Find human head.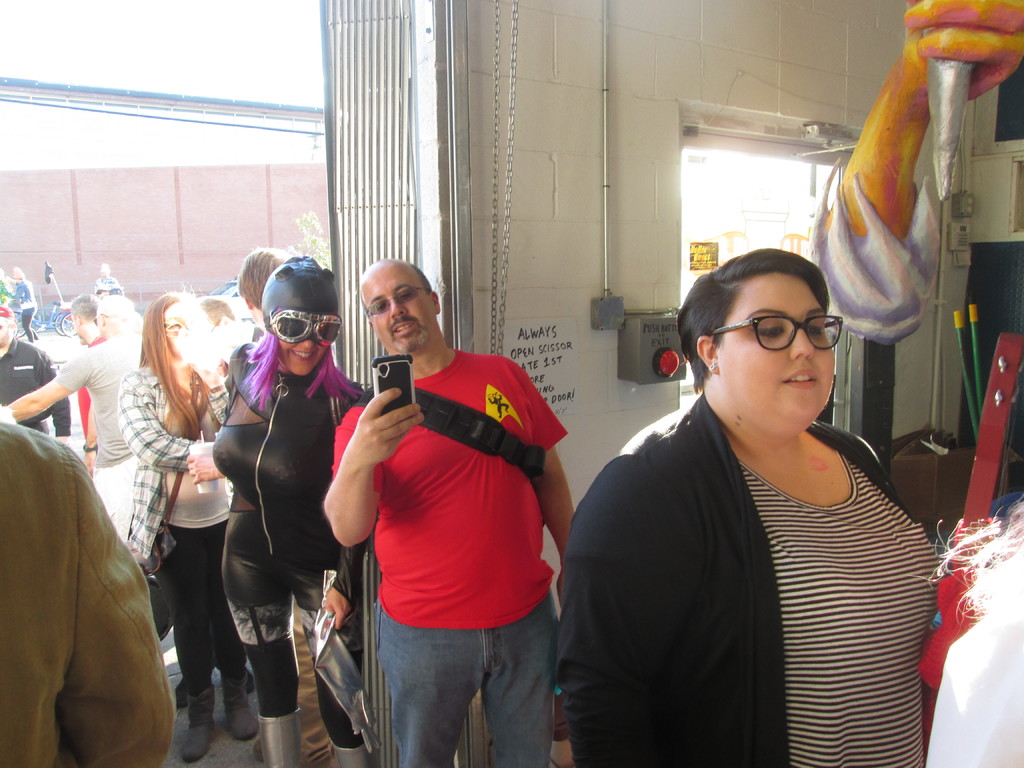
bbox=[200, 296, 236, 348].
